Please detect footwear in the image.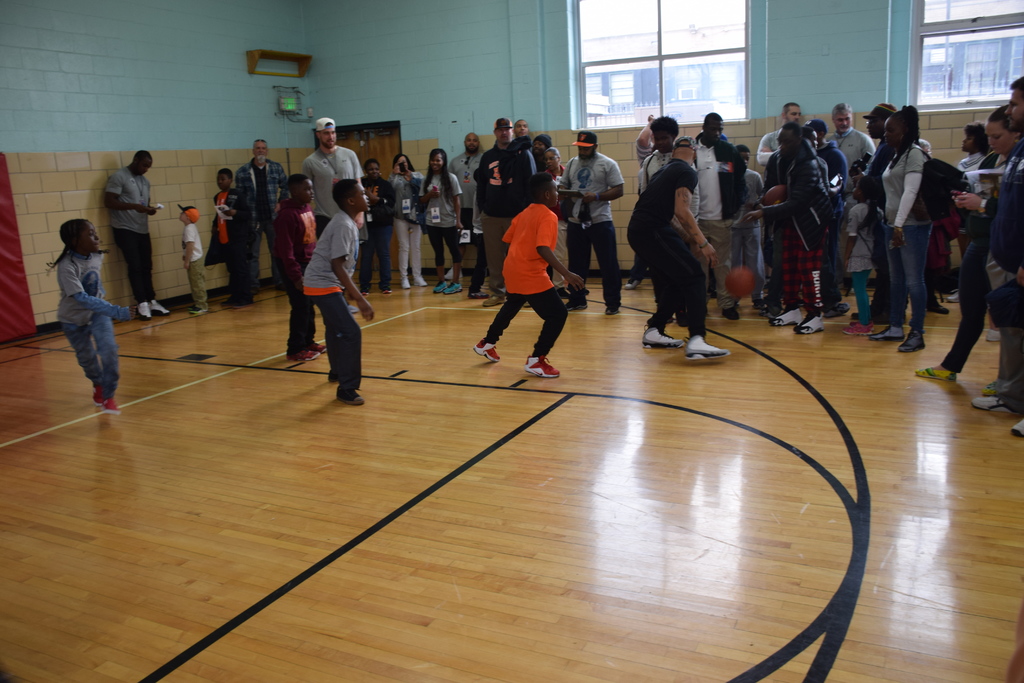
bbox=[566, 300, 589, 310].
